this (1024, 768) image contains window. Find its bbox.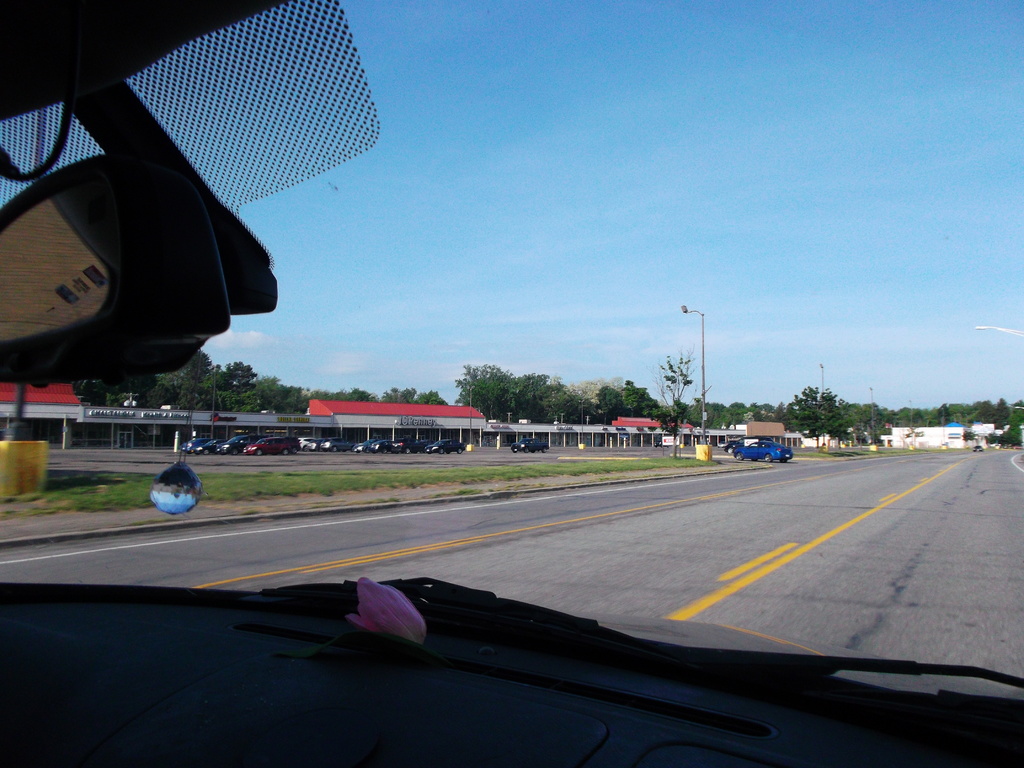
Rect(747, 438, 762, 452).
